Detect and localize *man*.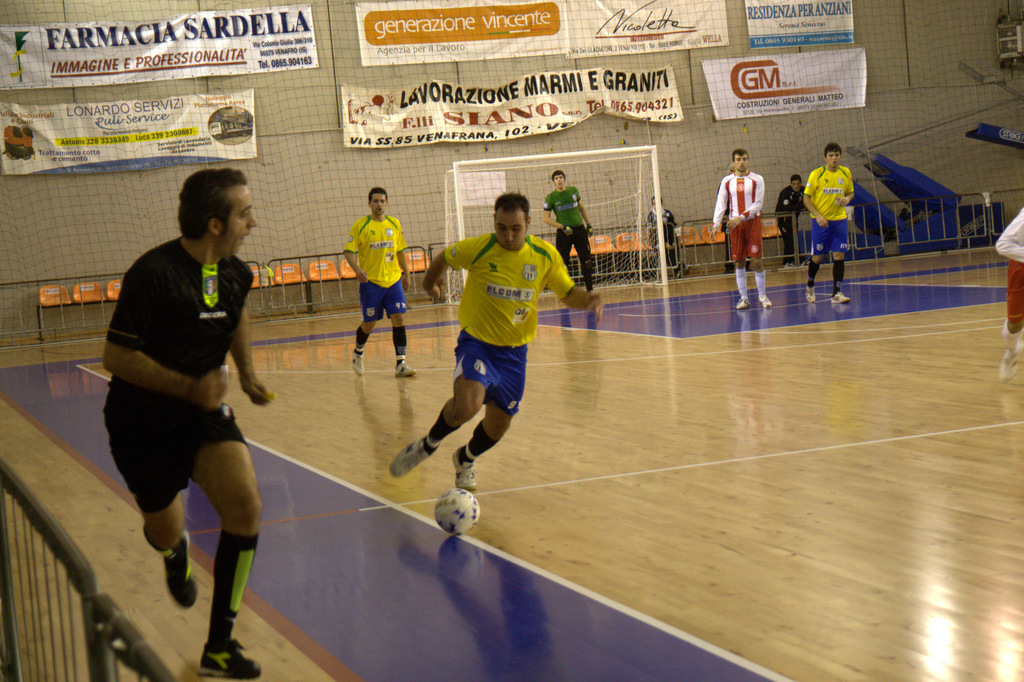
Localized at bbox=[804, 143, 856, 301].
